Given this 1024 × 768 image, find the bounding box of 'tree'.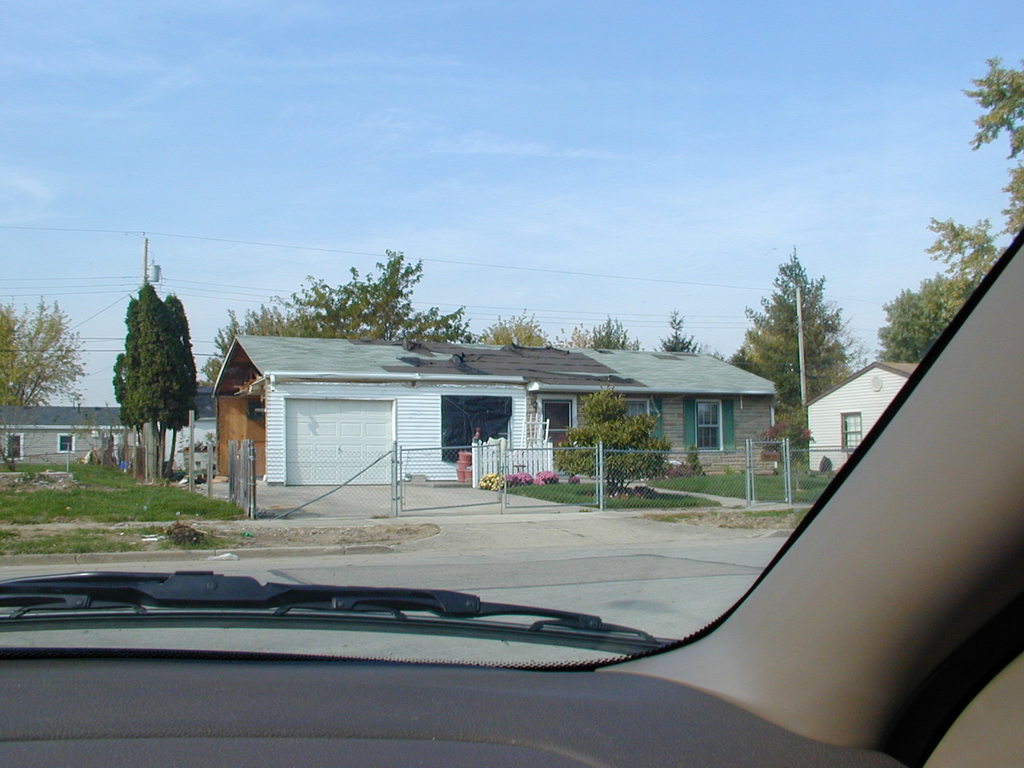
bbox(397, 307, 481, 347).
